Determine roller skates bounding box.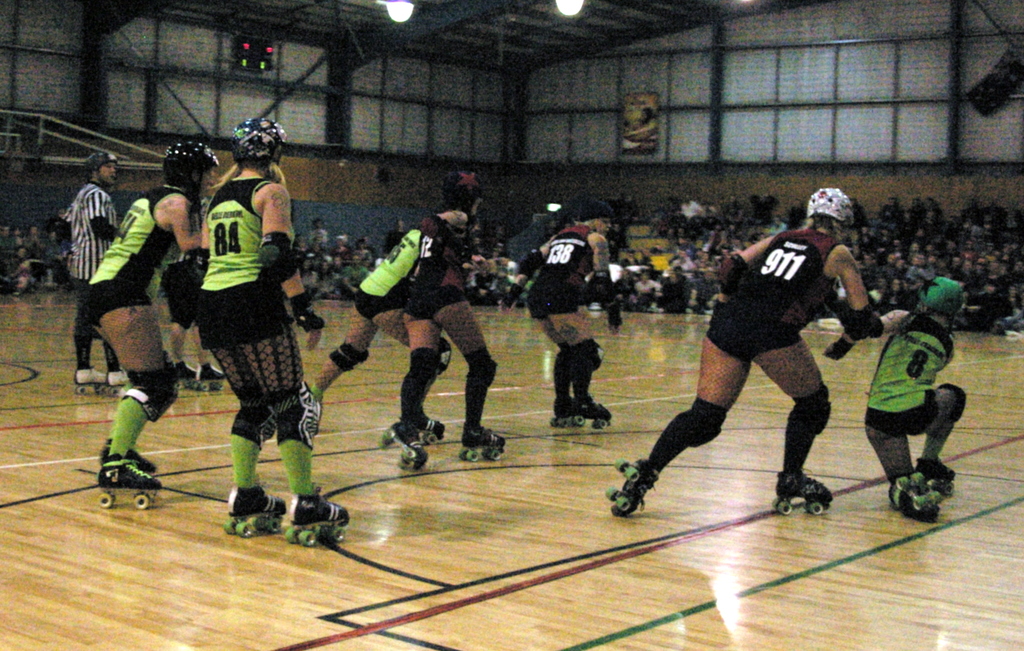
Determined: <bbox>573, 401, 610, 428</bbox>.
